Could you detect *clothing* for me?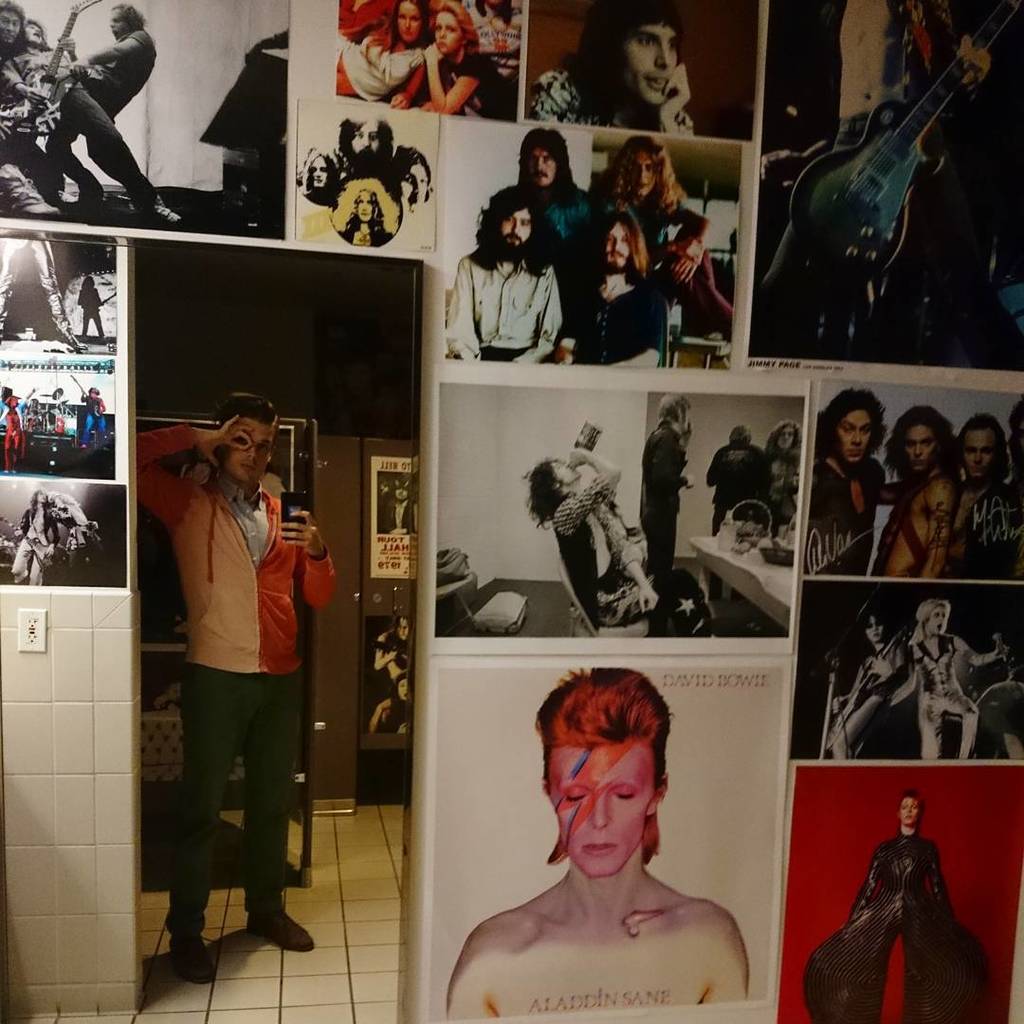
Detection result: [x1=442, y1=52, x2=518, y2=118].
